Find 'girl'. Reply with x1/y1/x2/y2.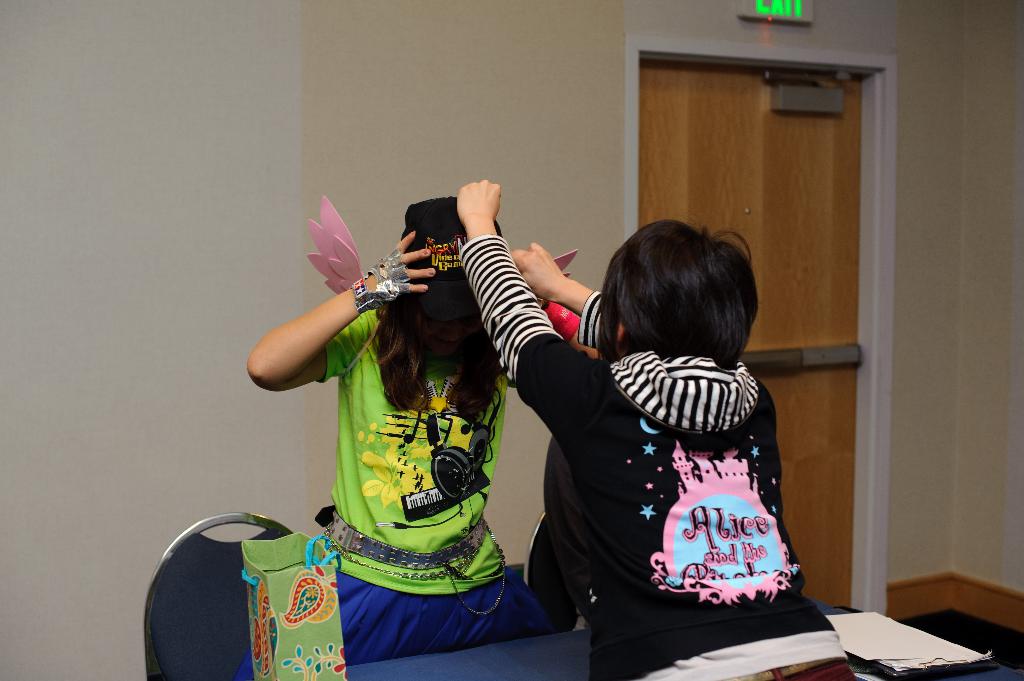
459/172/852/680.
